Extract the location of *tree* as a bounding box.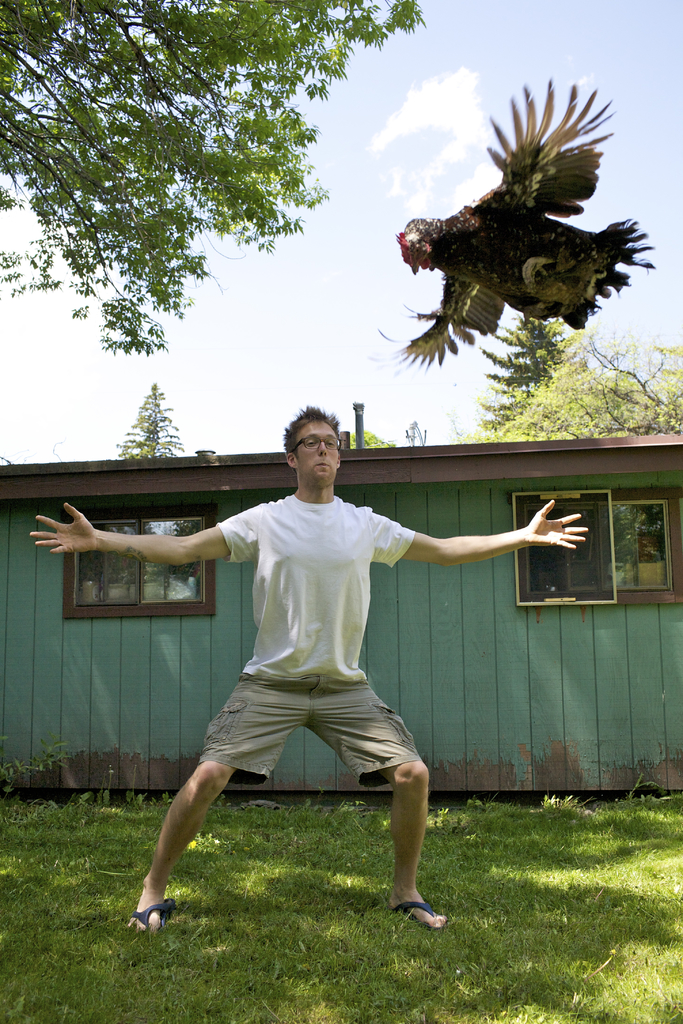
bbox=[495, 328, 682, 435].
